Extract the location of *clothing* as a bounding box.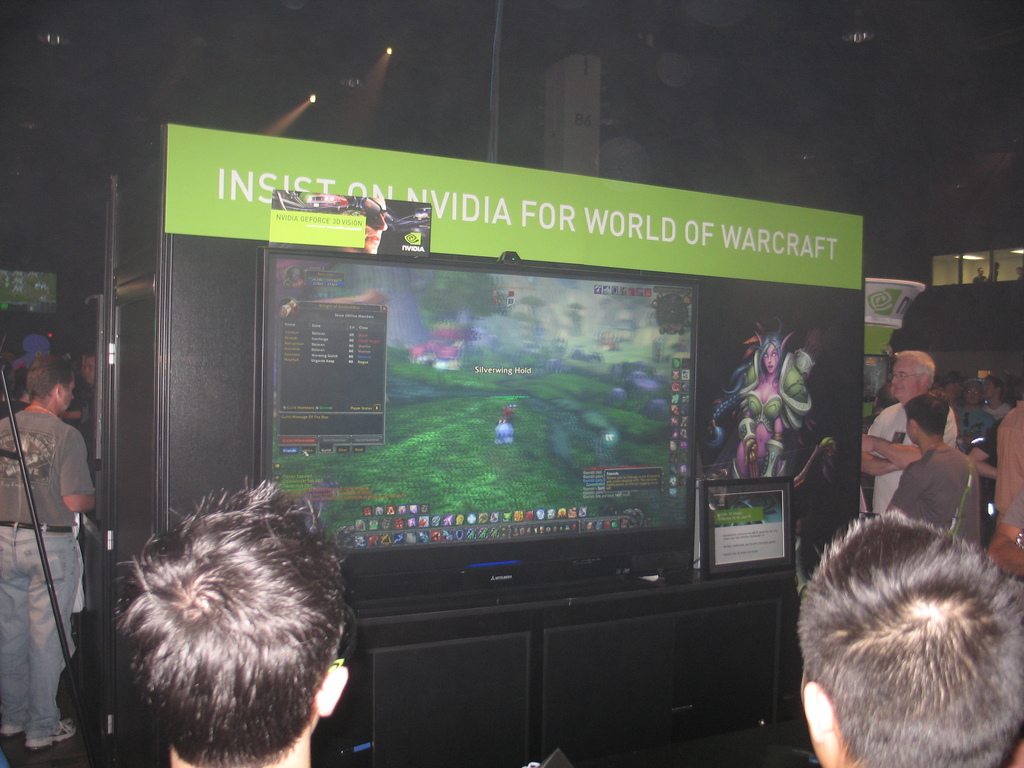
bbox=[1002, 491, 1023, 533].
